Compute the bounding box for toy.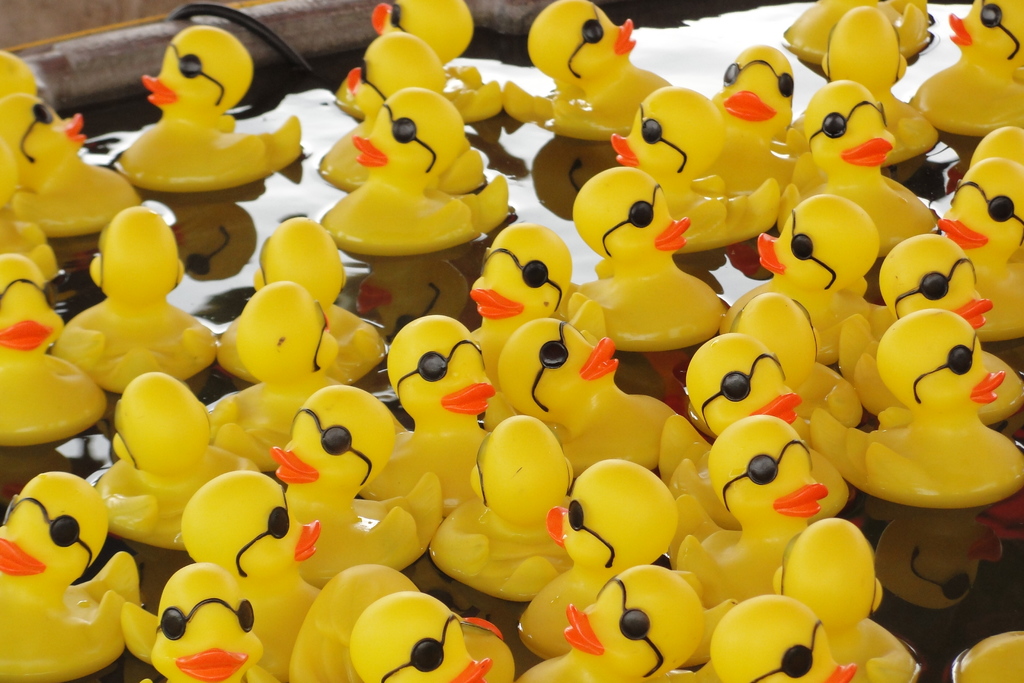
region(673, 415, 831, 608).
